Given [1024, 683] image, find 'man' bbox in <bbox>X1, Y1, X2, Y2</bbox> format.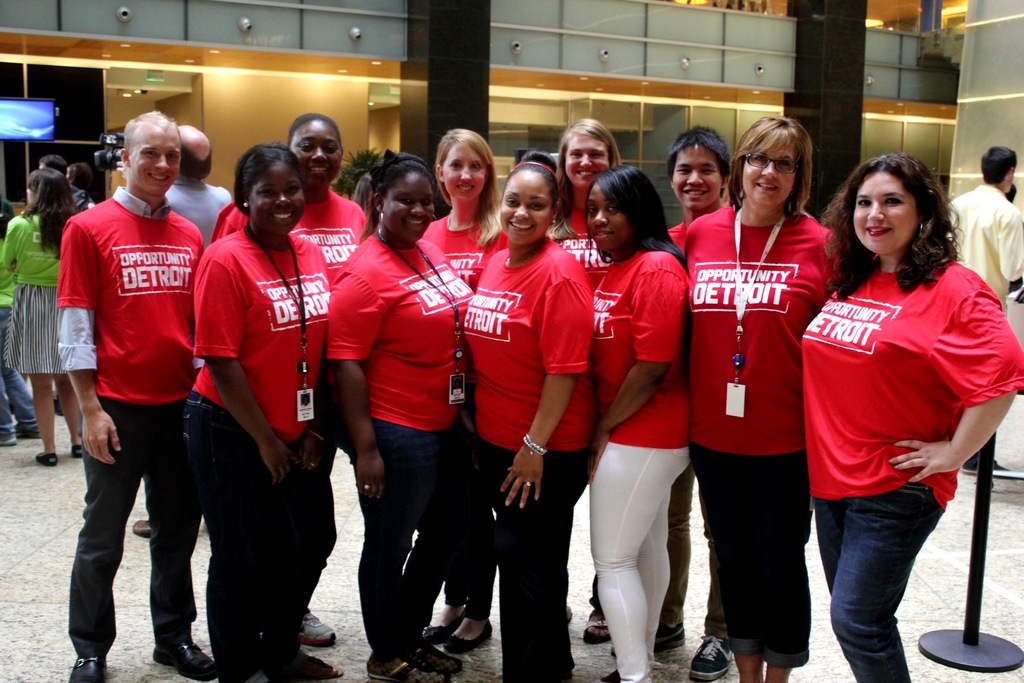
<bbox>160, 124, 231, 254</bbox>.
